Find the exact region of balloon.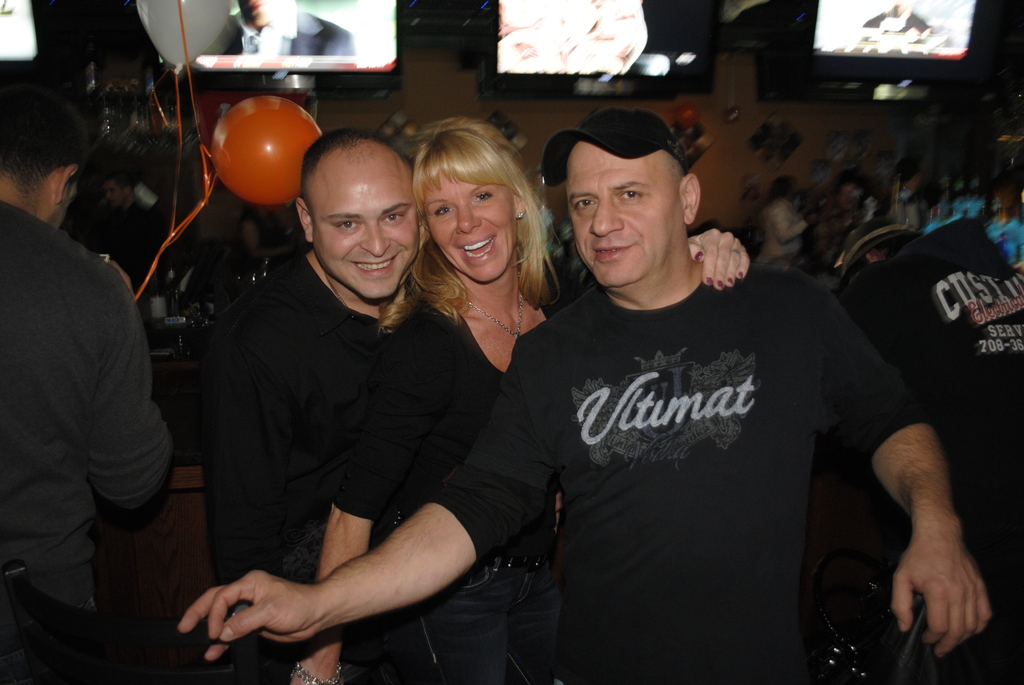
Exact region: x1=211 y1=95 x2=325 y2=205.
